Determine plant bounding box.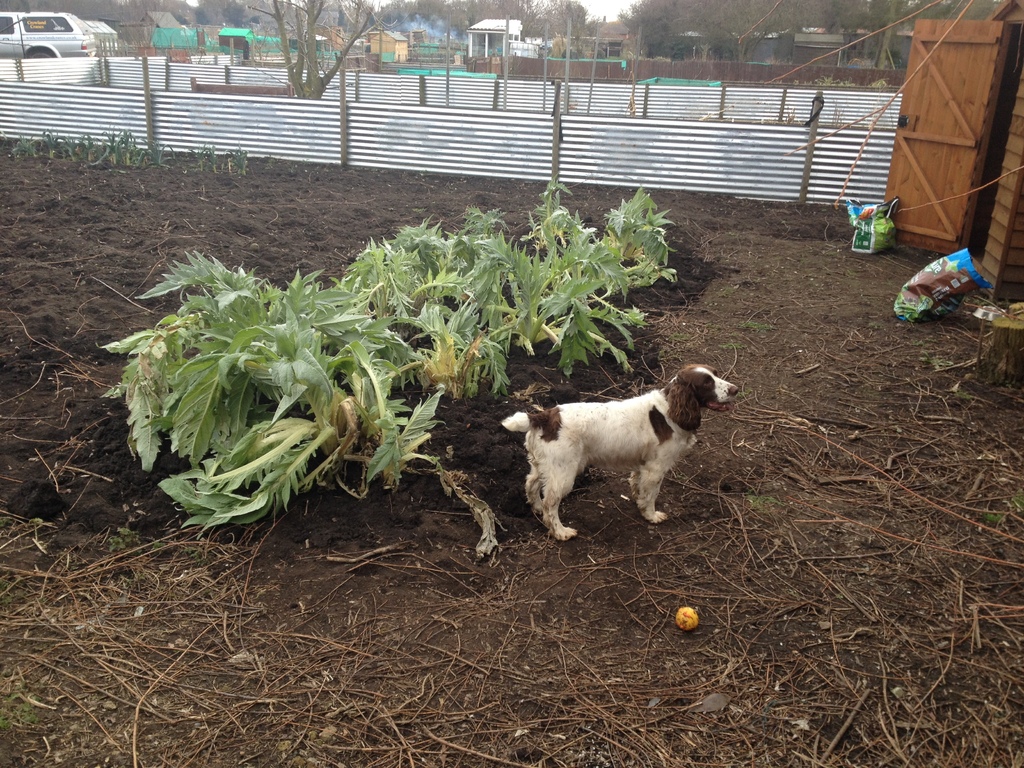
Determined: box=[440, 276, 528, 408].
